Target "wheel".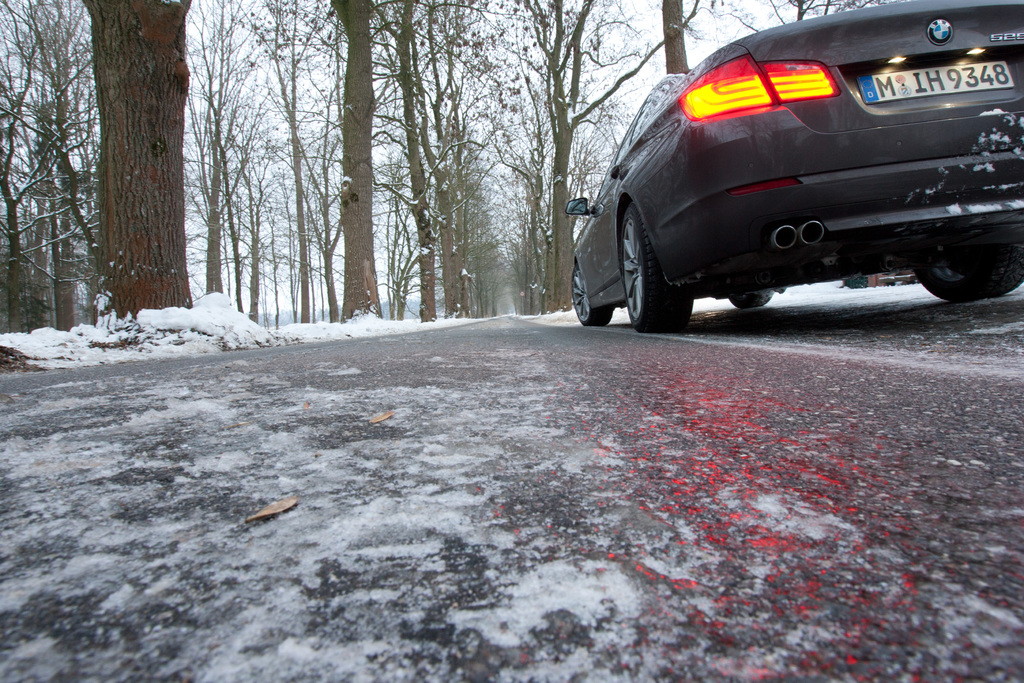
Target region: 731/287/772/307.
